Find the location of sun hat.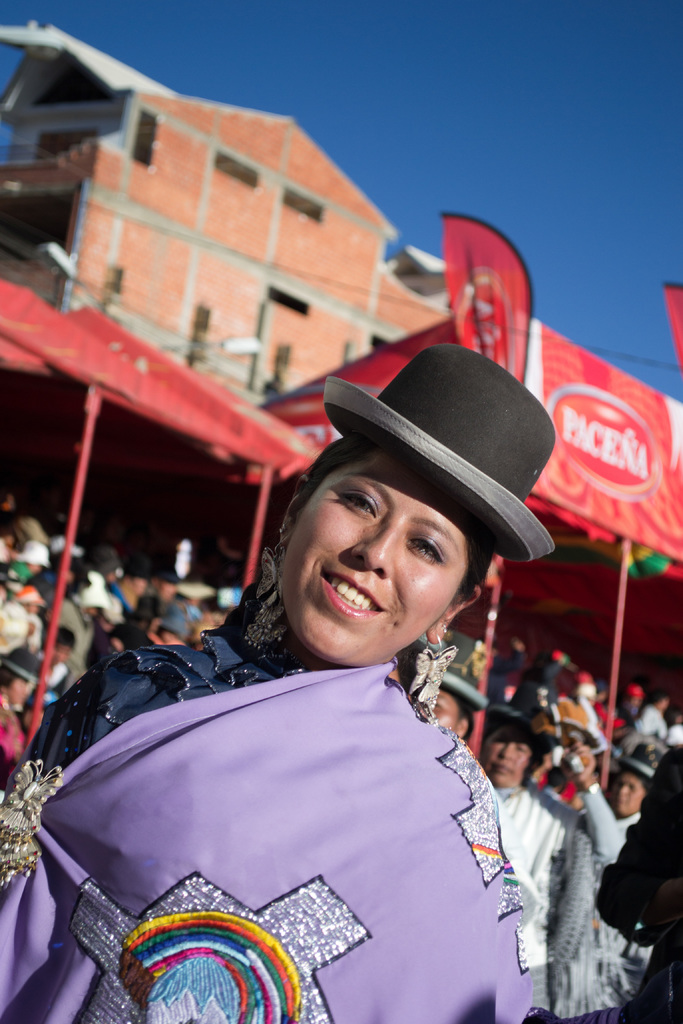
Location: [left=436, top=634, right=489, bottom=715].
